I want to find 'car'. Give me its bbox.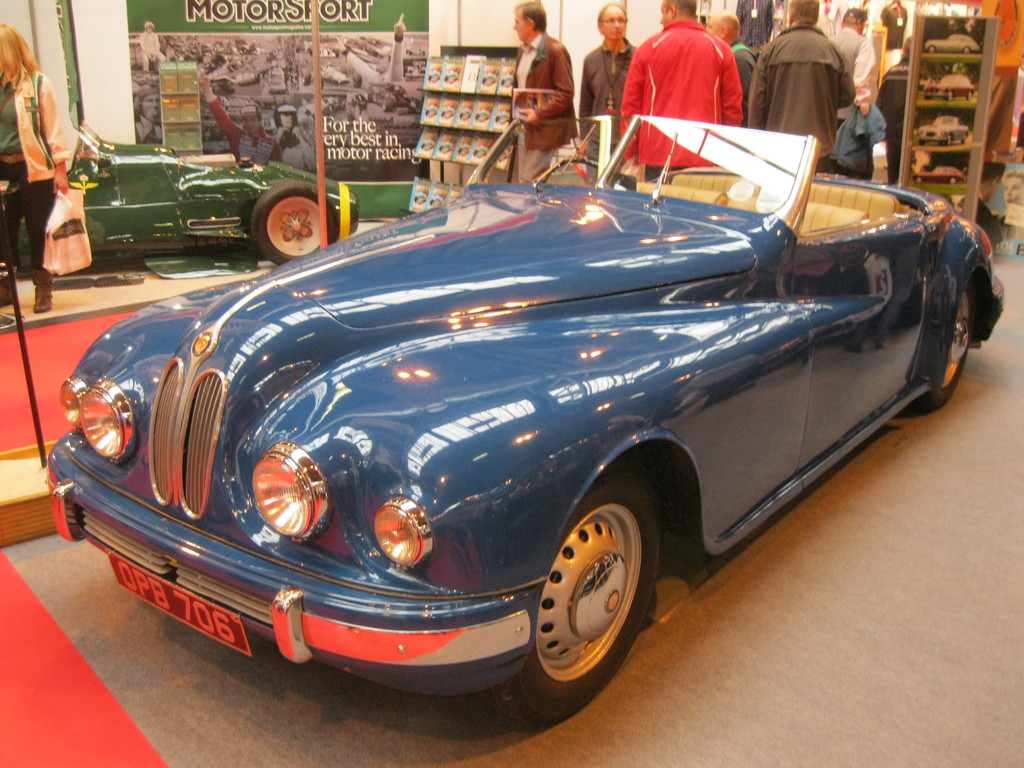
{"left": 47, "top": 111, "right": 1009, "bottom": 729}.
